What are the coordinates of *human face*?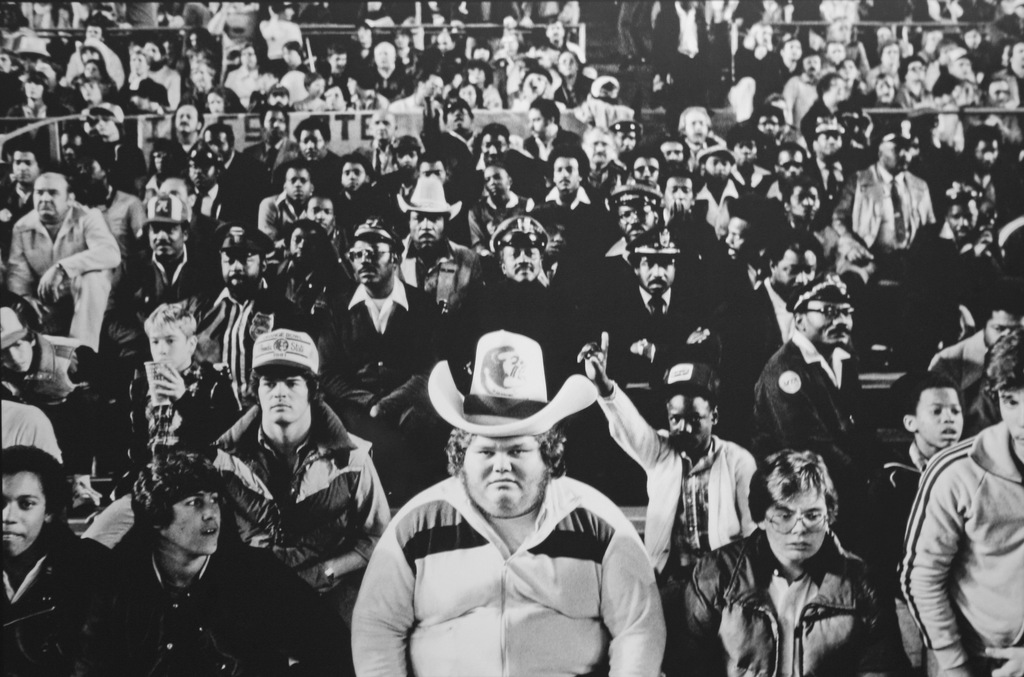
x1=307, y1=200, x2=334, y2=228.
